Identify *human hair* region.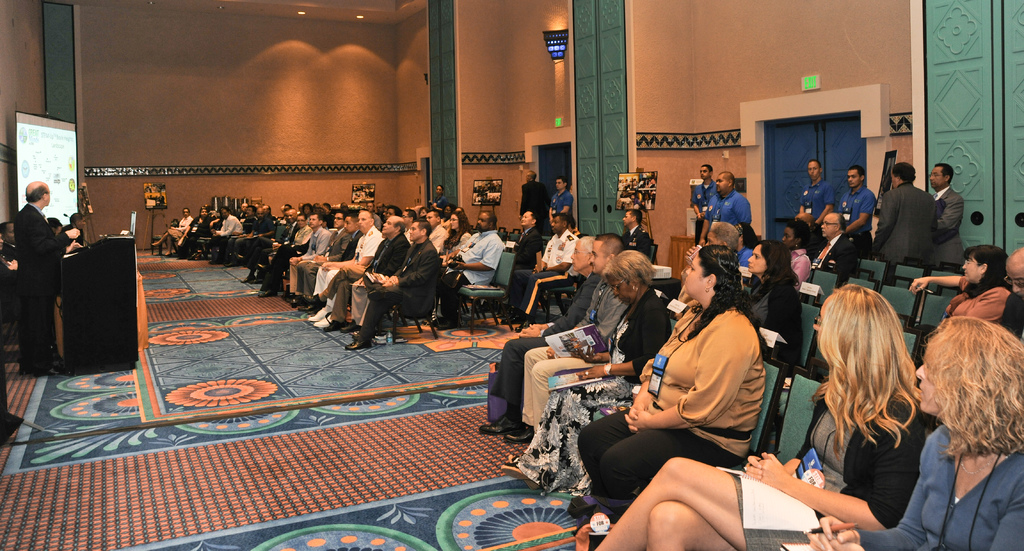
Region: pyautogui.locateOnScreen(754, 230, 801, 294).
